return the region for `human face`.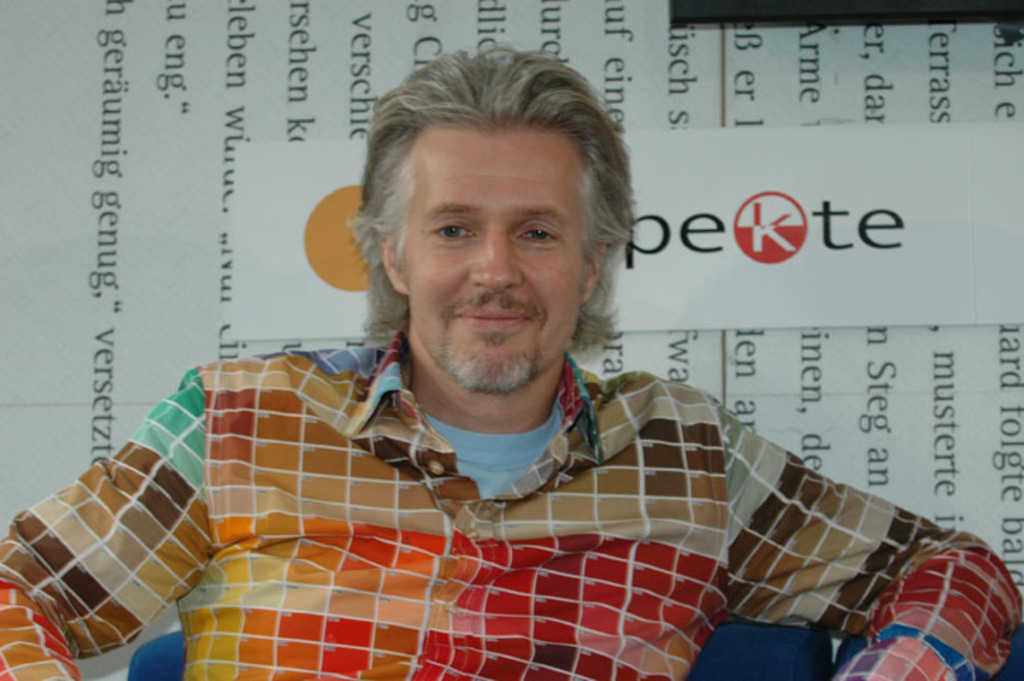
bbox=[394, 104, 586, 394].
